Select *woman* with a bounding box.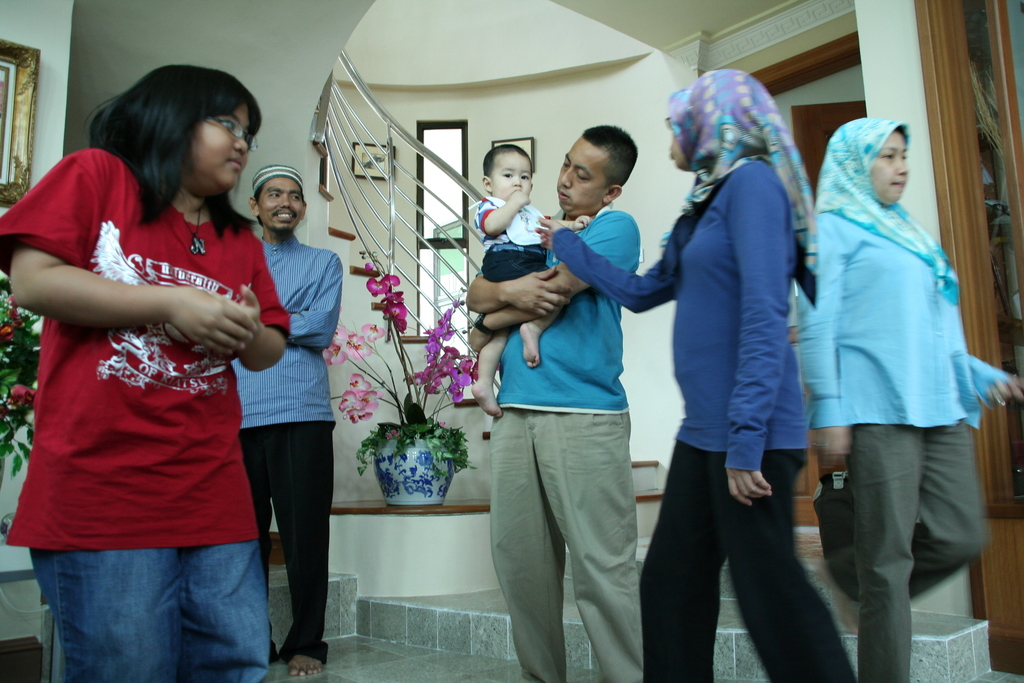
locate(13, 67, 300, 661).
